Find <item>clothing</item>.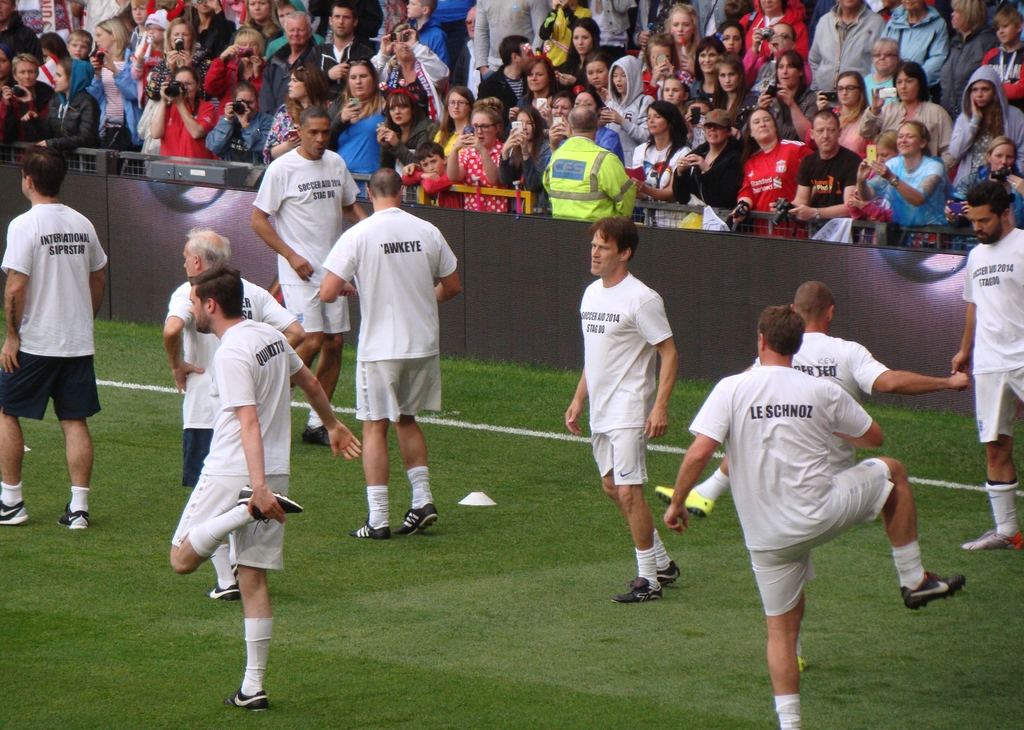
region(68, 485, 90, 517).
